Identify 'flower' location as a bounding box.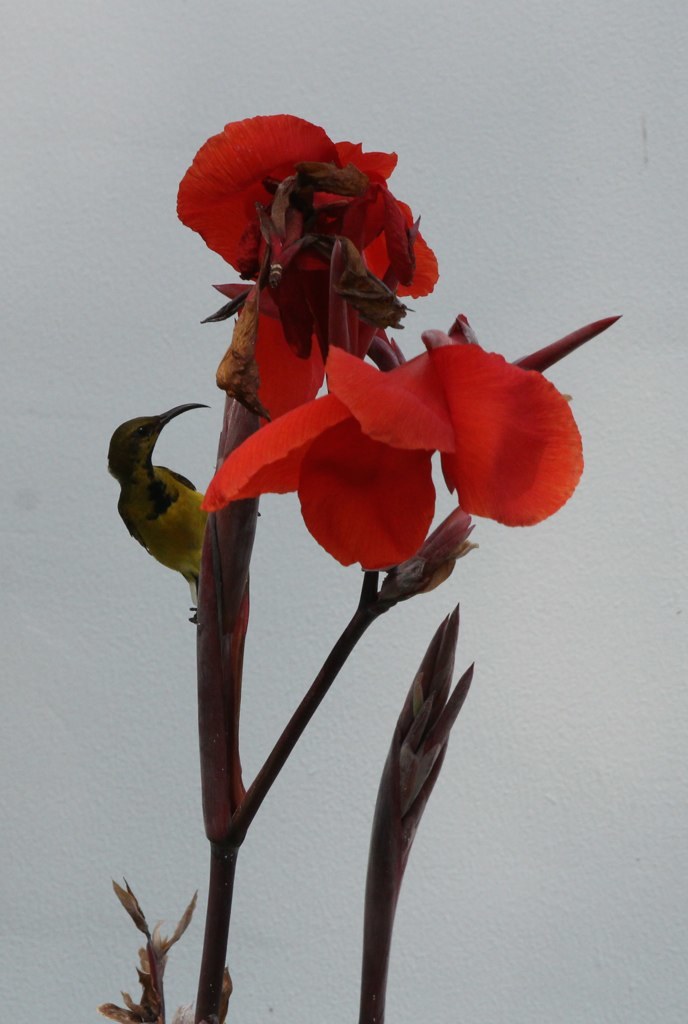
bbox=[181, 117, 442, 432].
